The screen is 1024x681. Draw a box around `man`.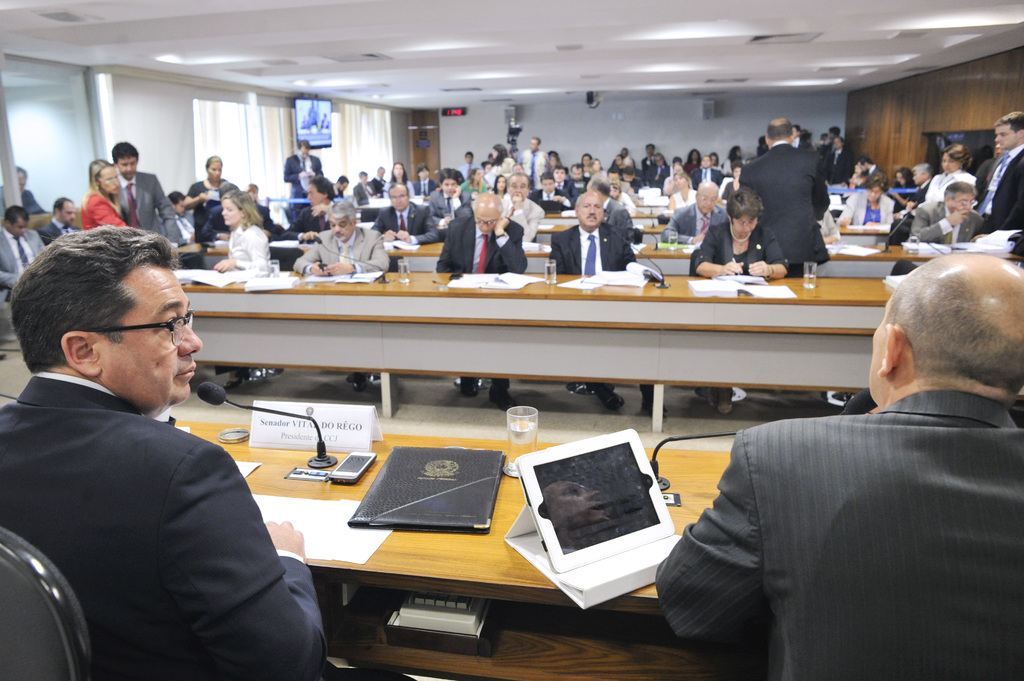
[left=162, top=190, right=196, bottom=245].
